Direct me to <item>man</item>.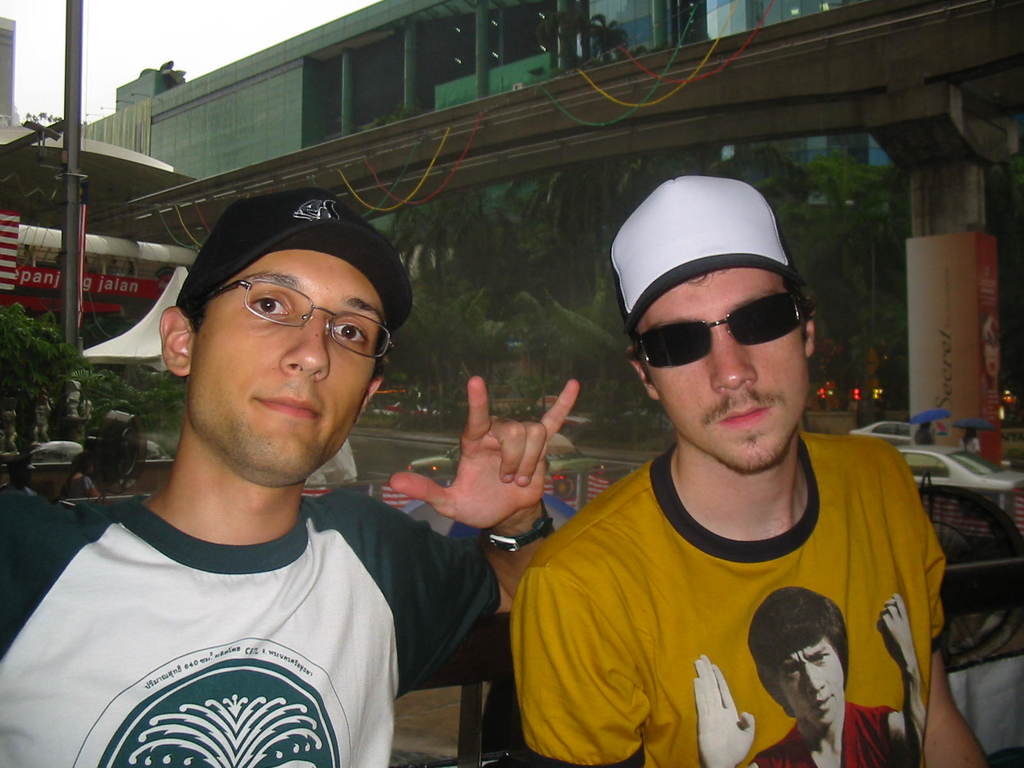
Direction: 0/188/532/767.
